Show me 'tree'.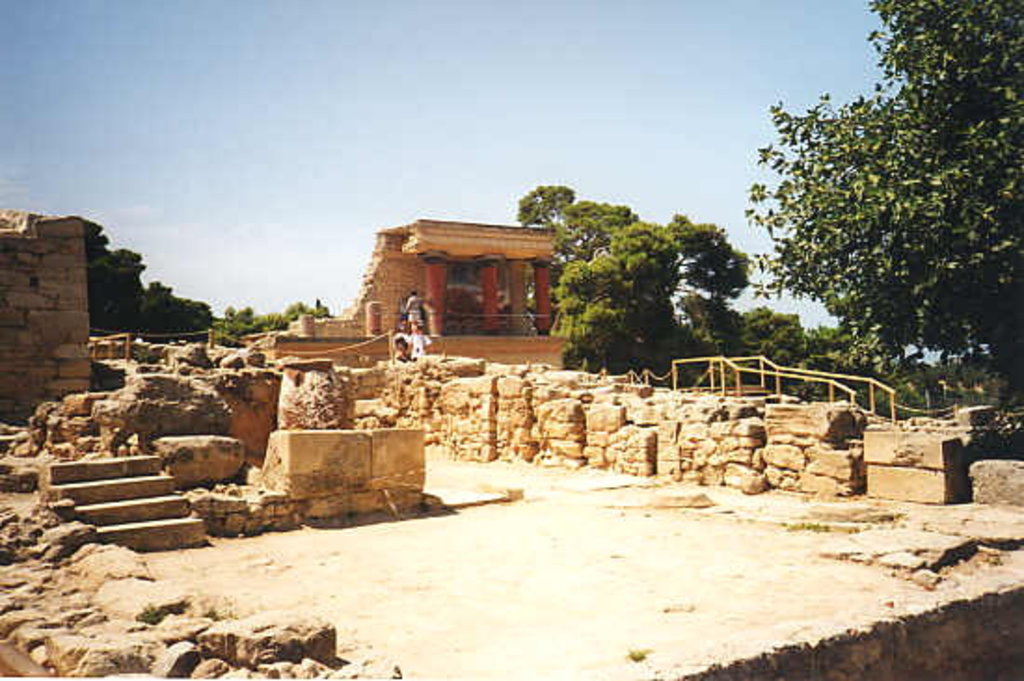
'tree' is here: bbox(84, 220, 140, 327).
